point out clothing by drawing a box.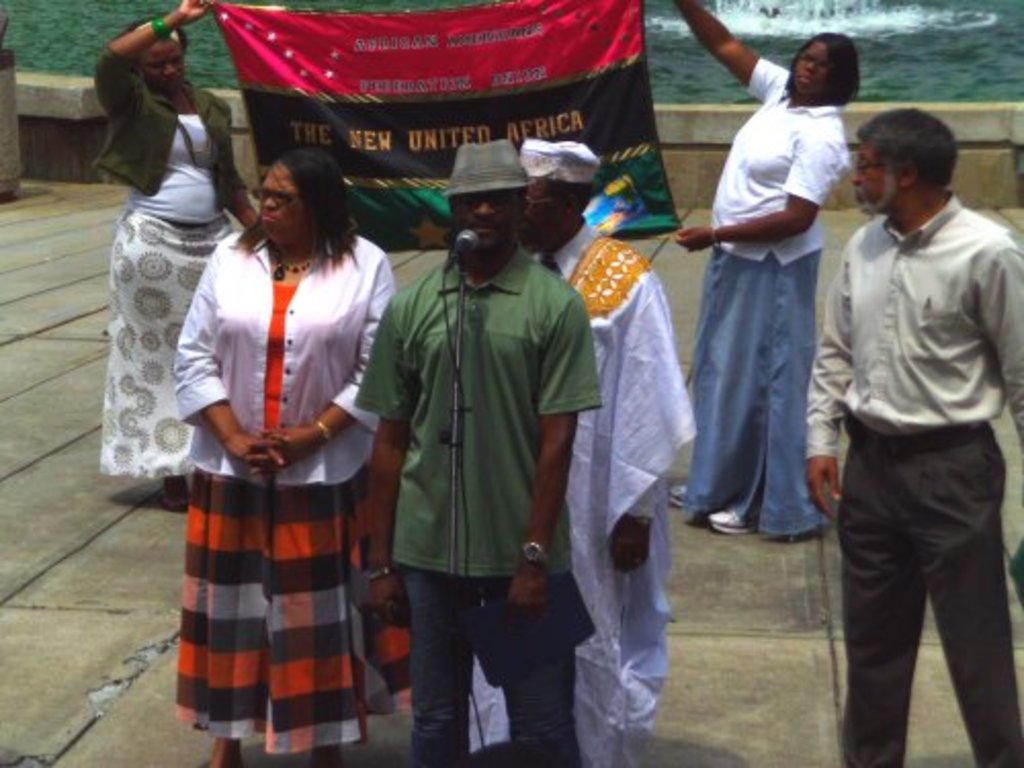
bbox=(92, 45, 270, 483).
